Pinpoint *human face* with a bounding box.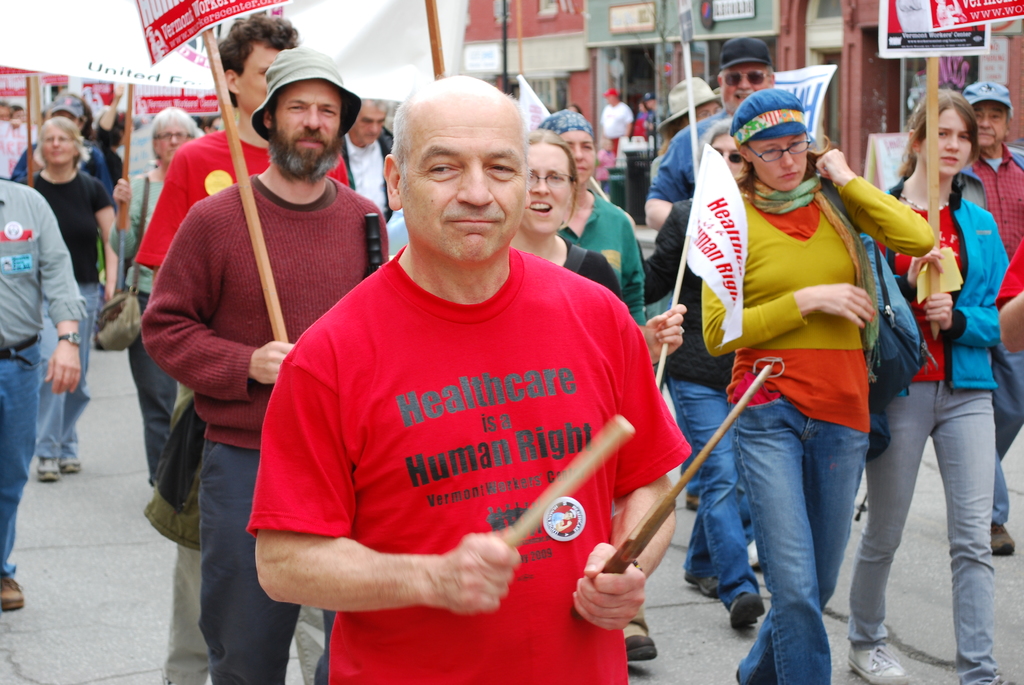
select_region(561, 130, 594, 186).
